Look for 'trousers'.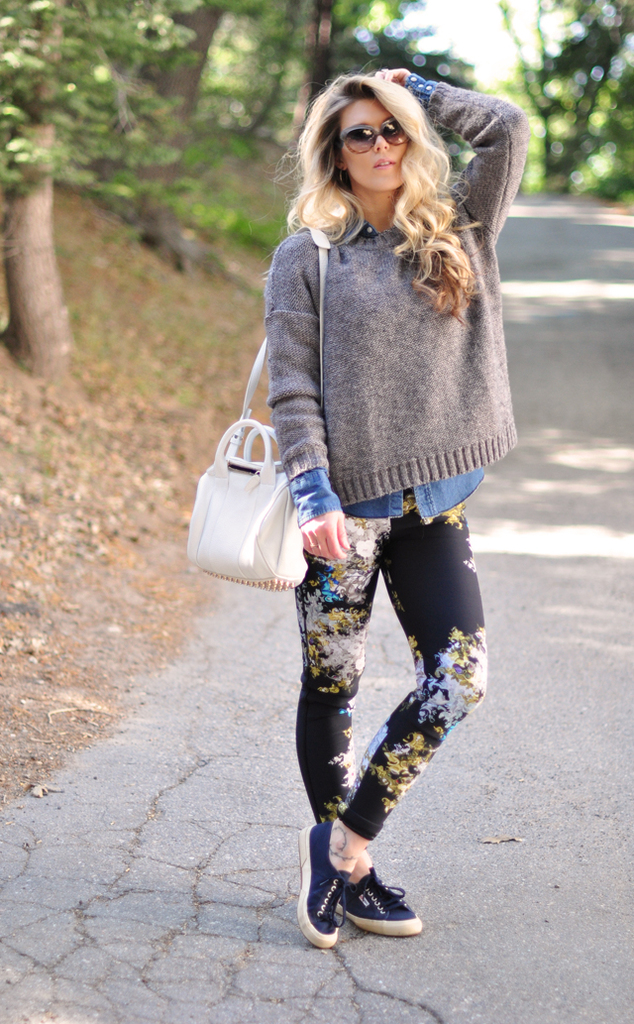
Found: <box>296,505,462,862</box>.
